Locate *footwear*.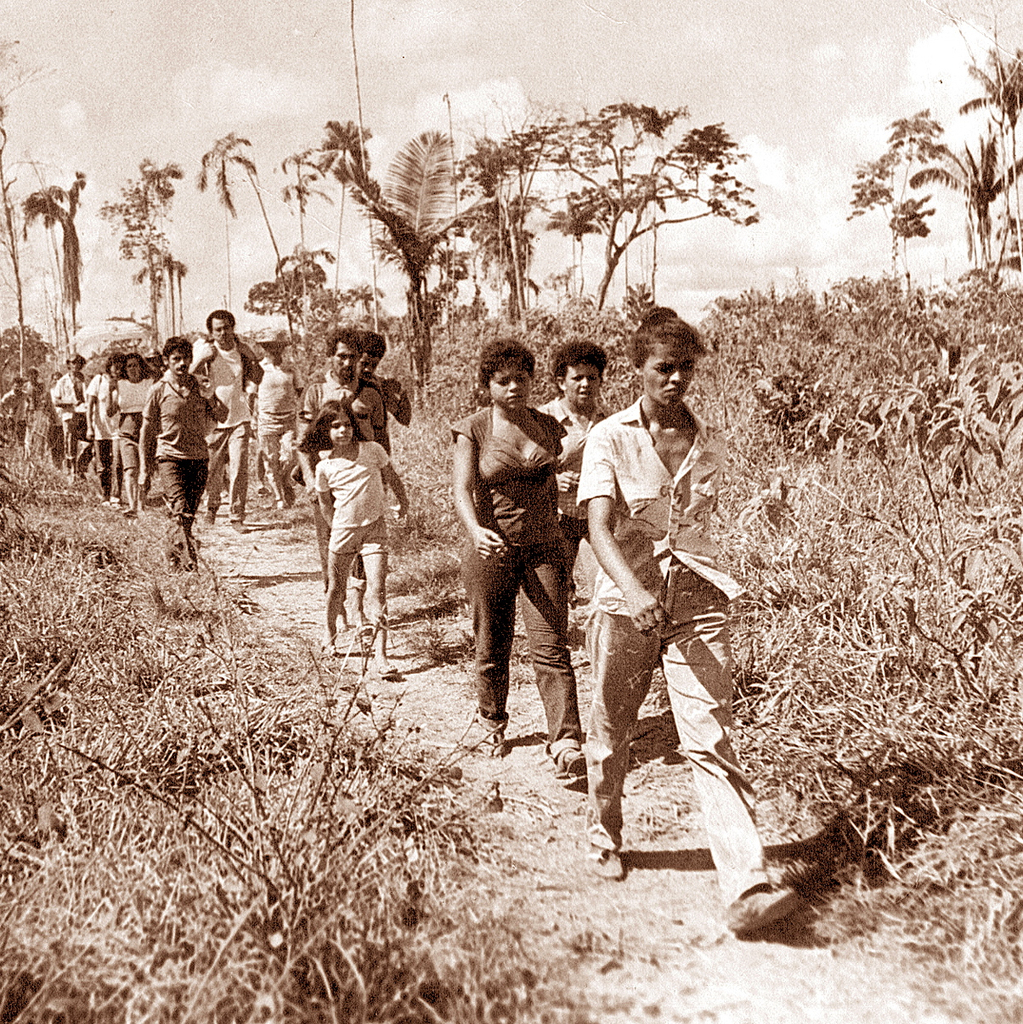
Bounding box: 728 885 802 928.
